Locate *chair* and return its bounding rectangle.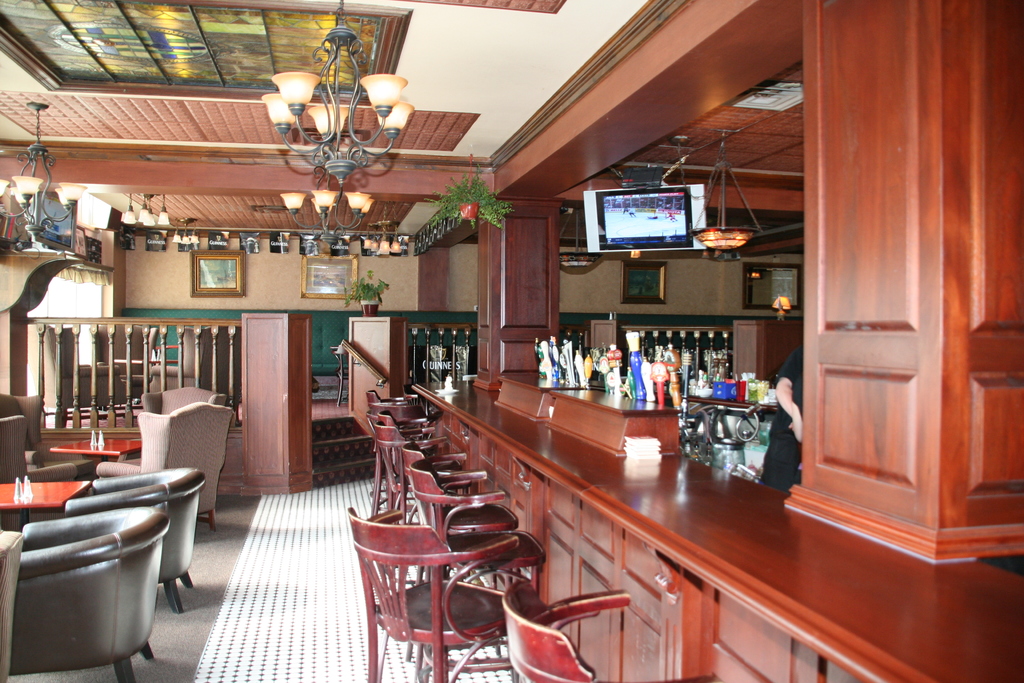
bbox=[120, 384, 225, 459].
